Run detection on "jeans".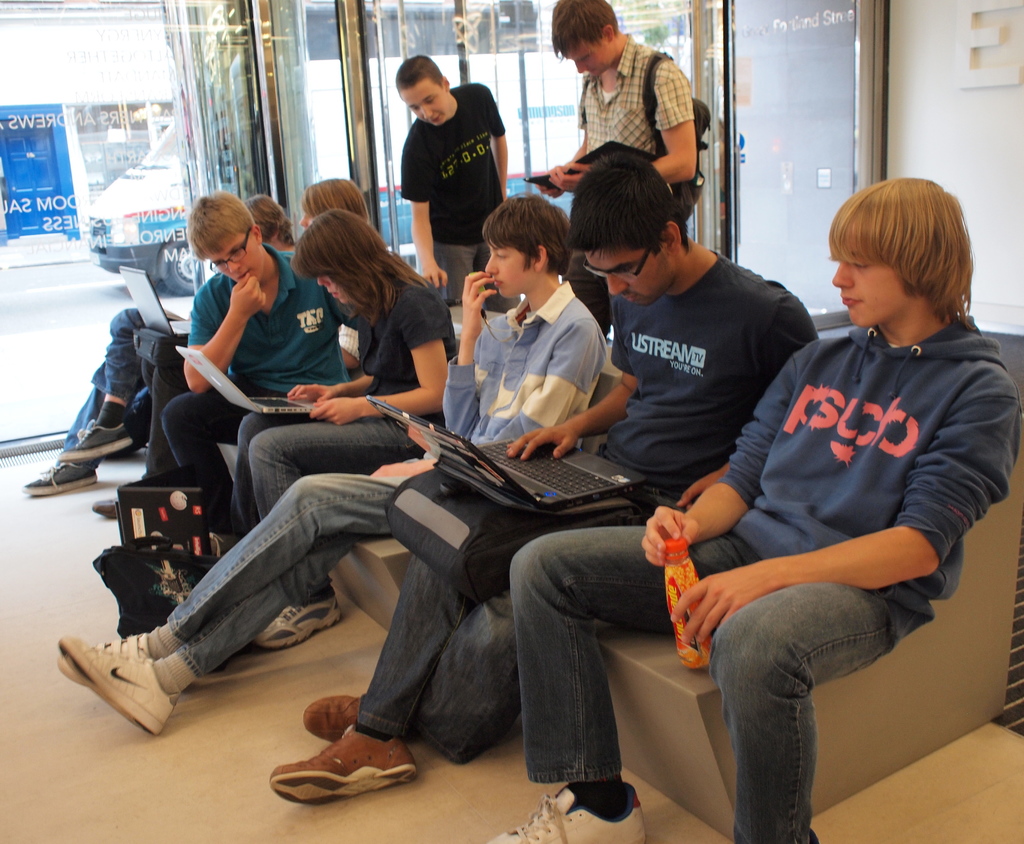
Result: bbox(506, 524, 892, 843).
